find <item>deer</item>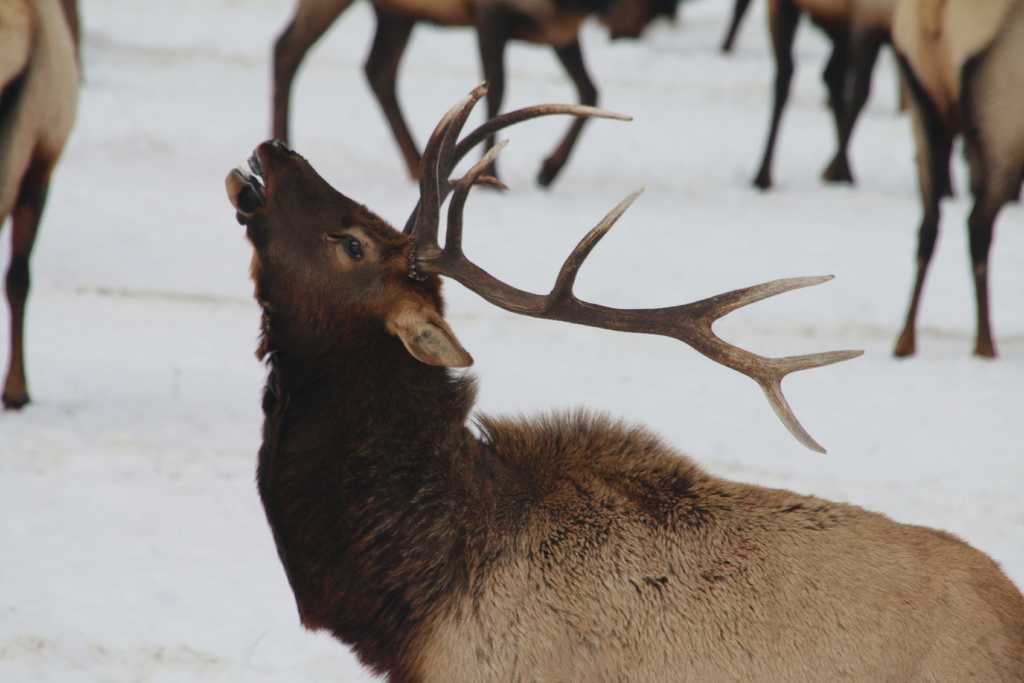
<box>0,0,87,409</box>
